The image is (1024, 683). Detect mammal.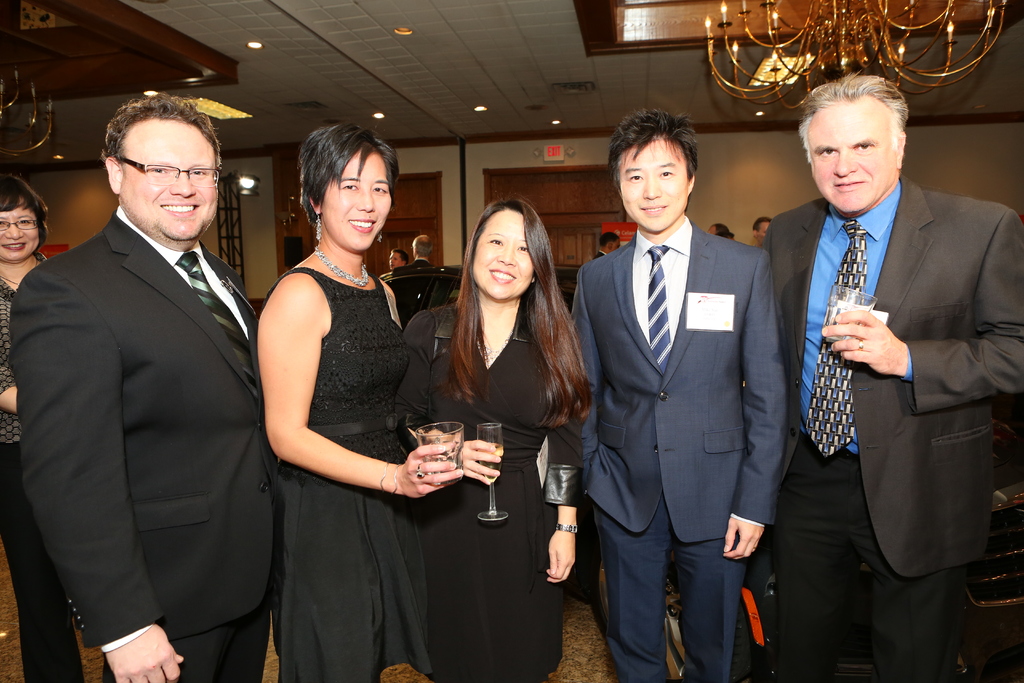
Detection: Rect(0, 88, 284, 682).
